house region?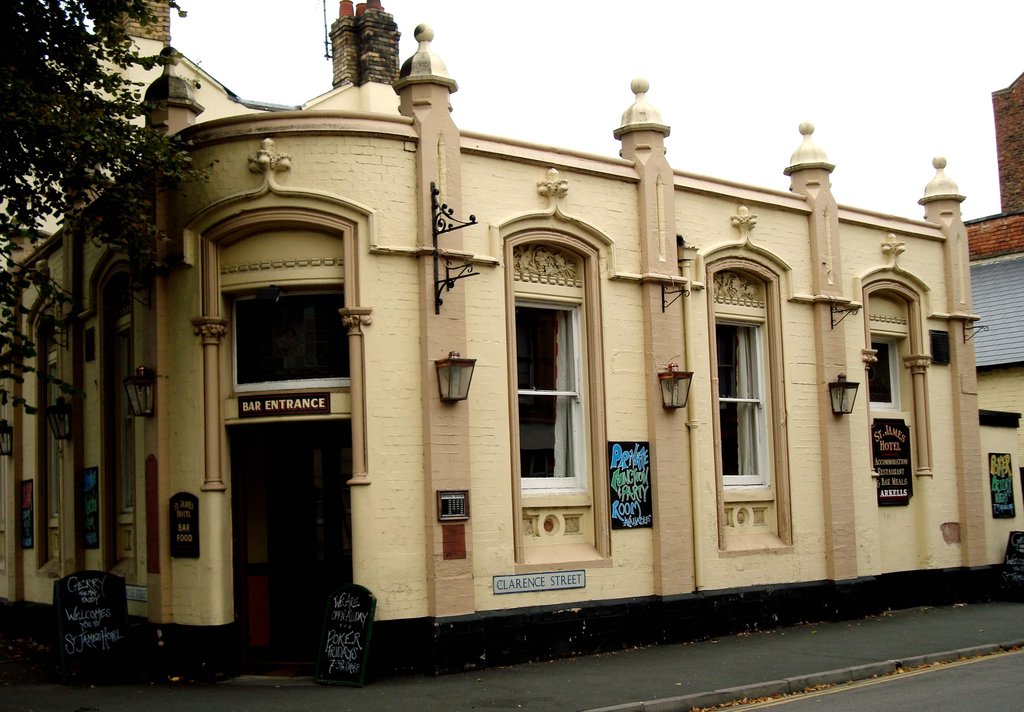
rect(964, 70, 1023, 378)
